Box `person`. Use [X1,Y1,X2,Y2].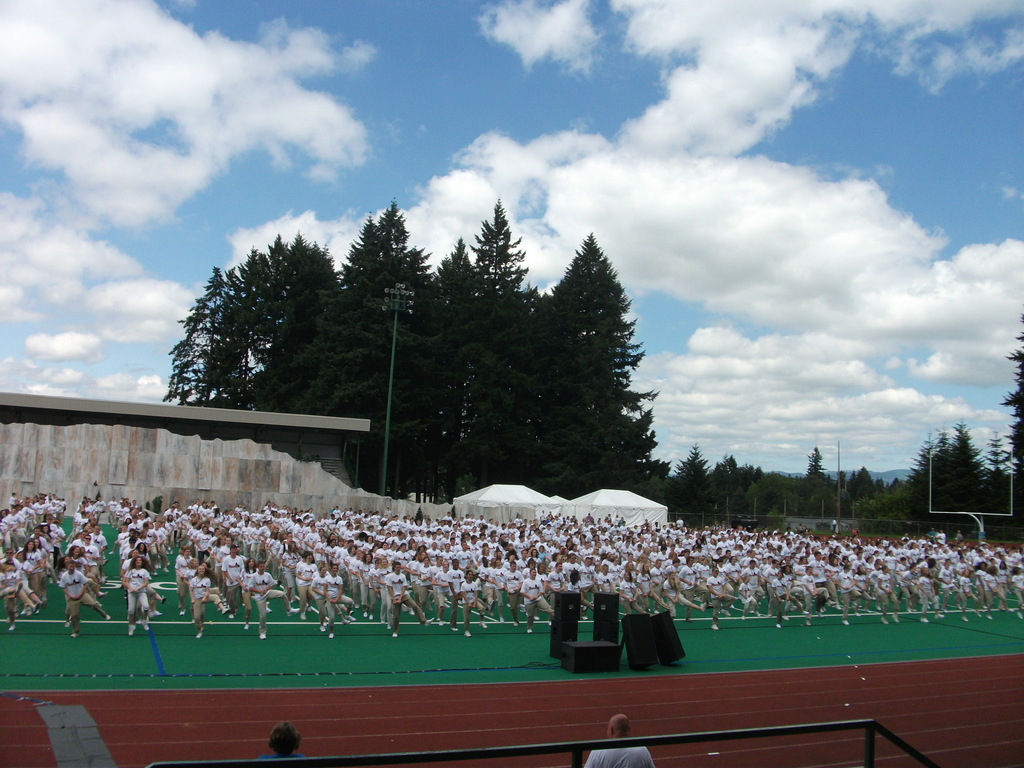
[33,498,53,519].
